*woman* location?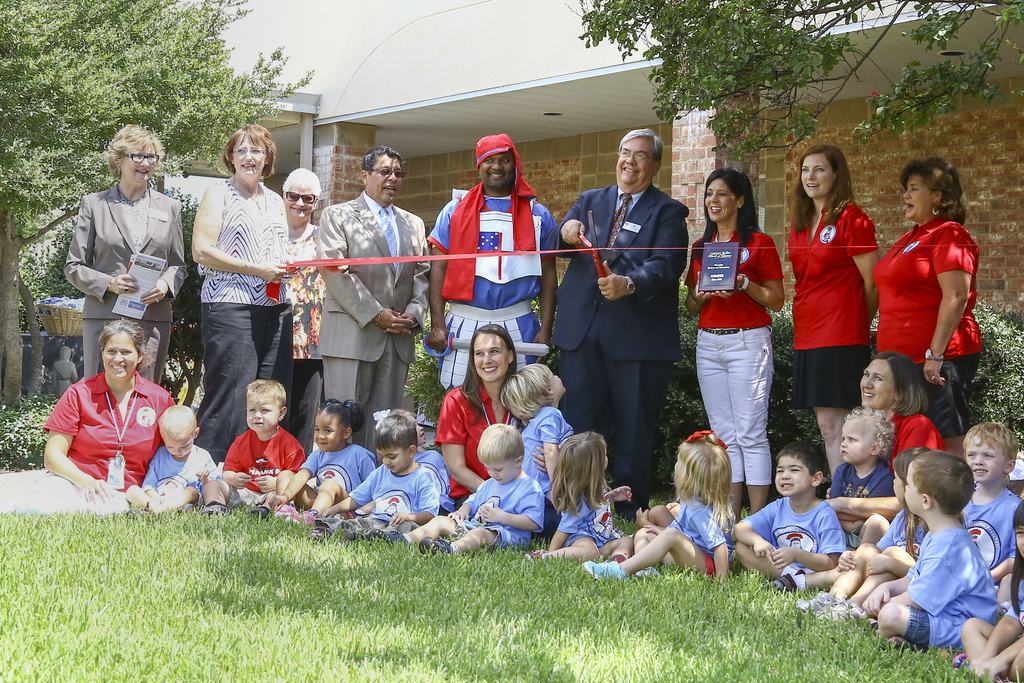
detection(189, 120, 290, 463)
